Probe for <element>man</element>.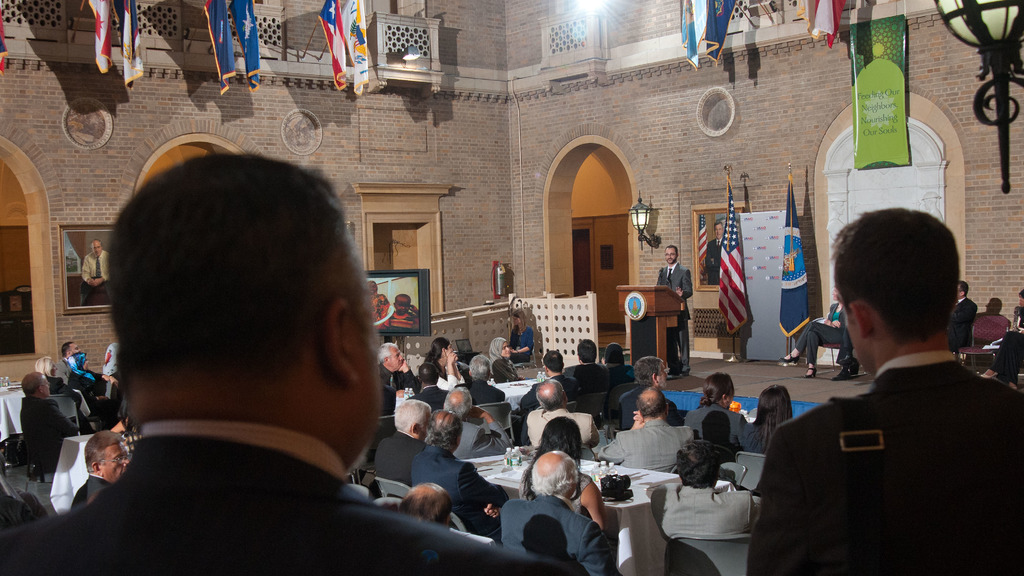
Probe result: x1=20, y1=369, x2=78, y2=477.
